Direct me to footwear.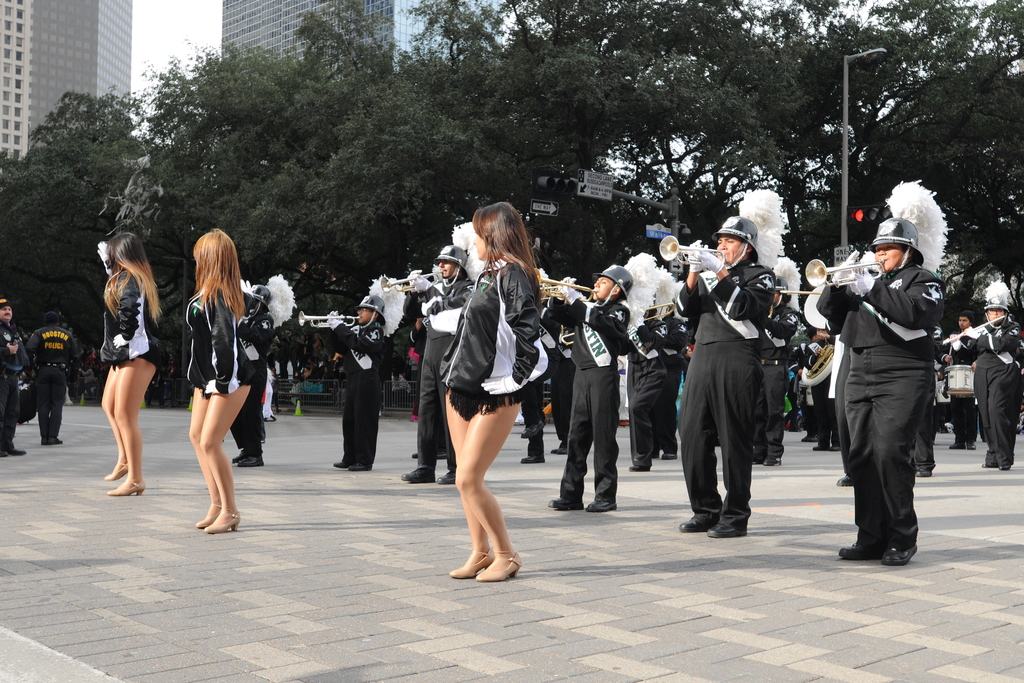
Direction: (551,497,584,508).
